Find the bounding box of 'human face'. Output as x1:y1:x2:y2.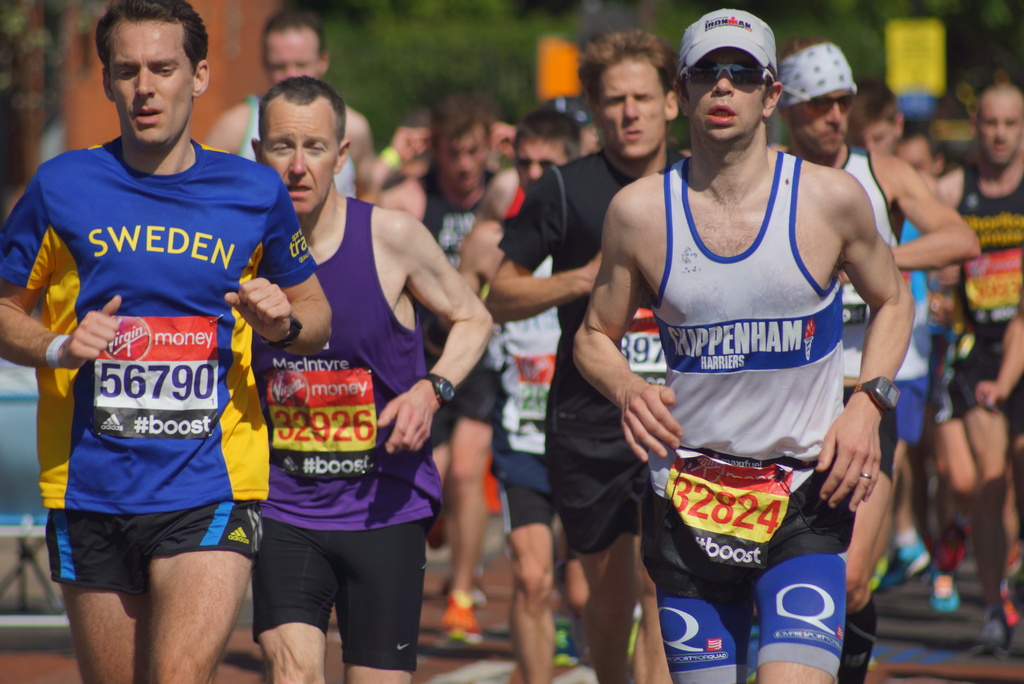
267:28:327:83.
